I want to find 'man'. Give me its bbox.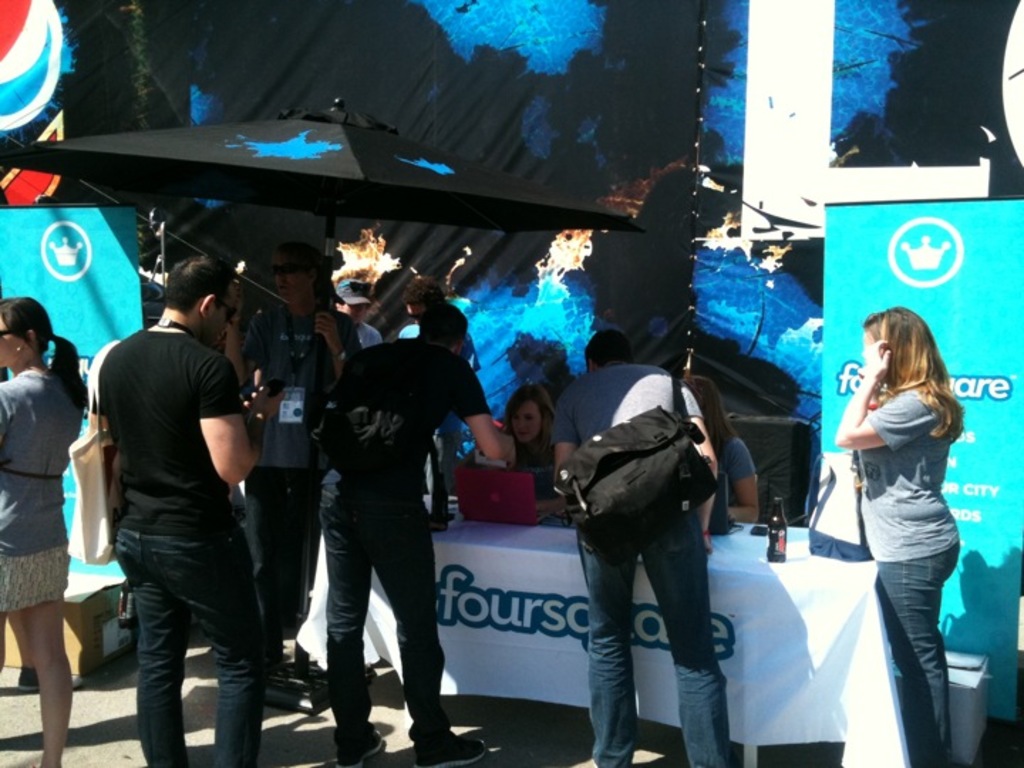
[x1=314, y1=300, x2=511, y2=764].
